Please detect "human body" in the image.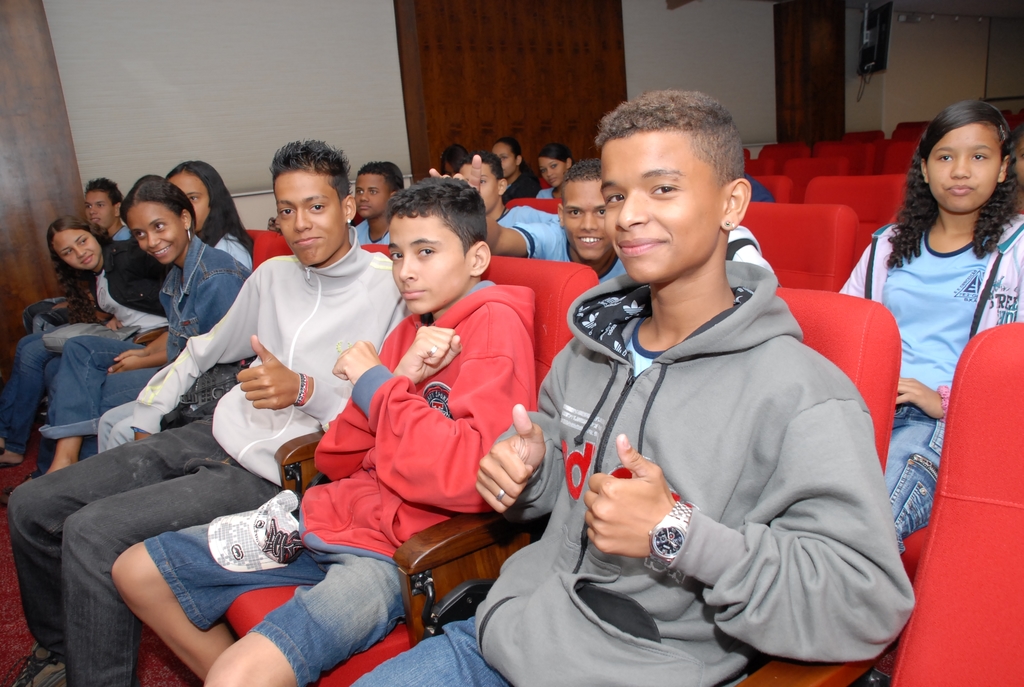
21 227 252 482.
